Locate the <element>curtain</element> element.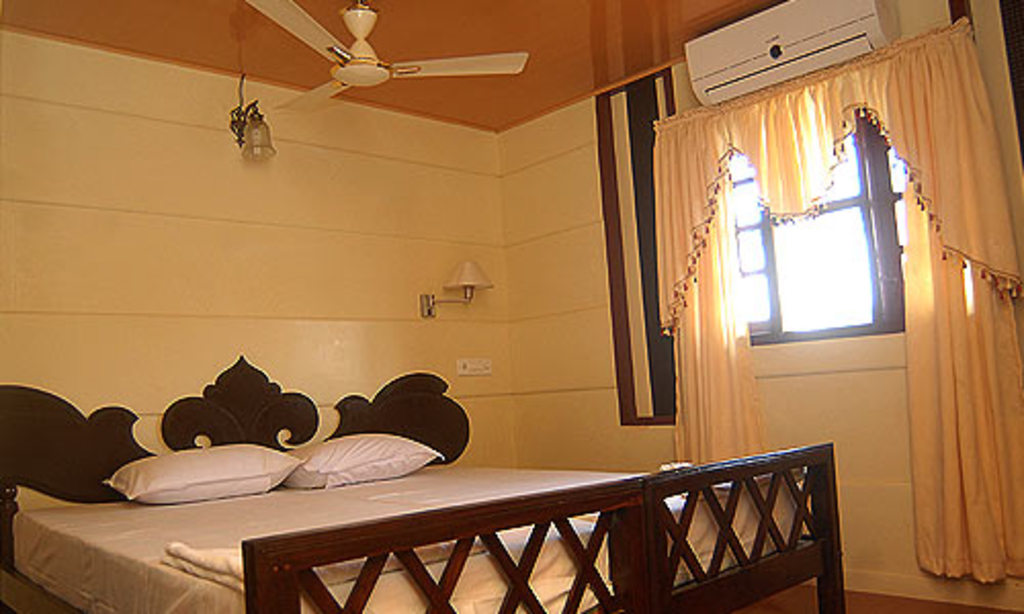
Element bbox: [653,10,1008,338].
